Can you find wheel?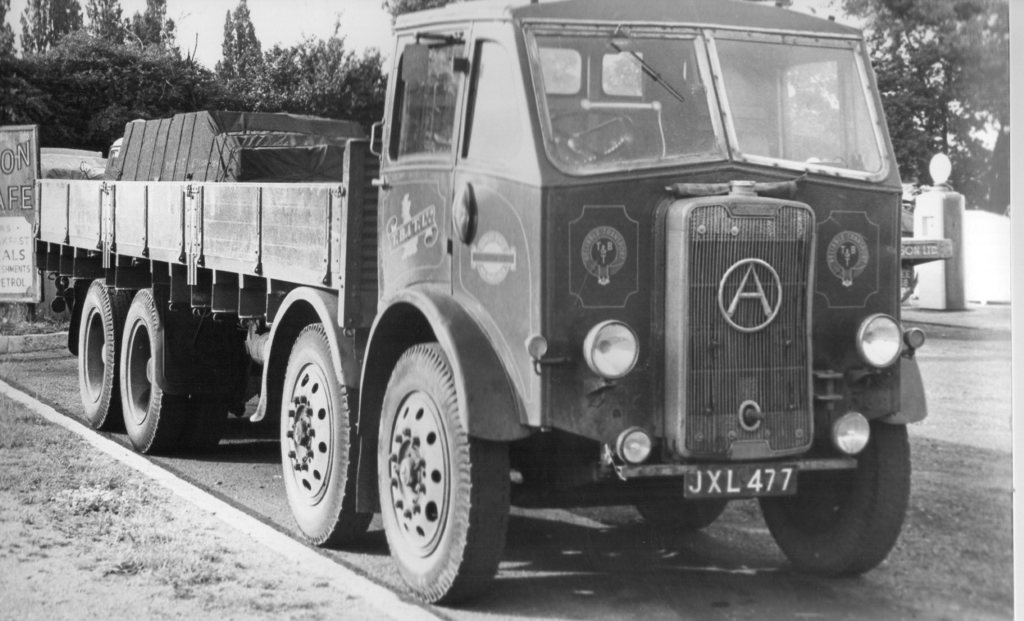
Yes, bounding box: [left=115, top=283, right=193, bottom=456].
